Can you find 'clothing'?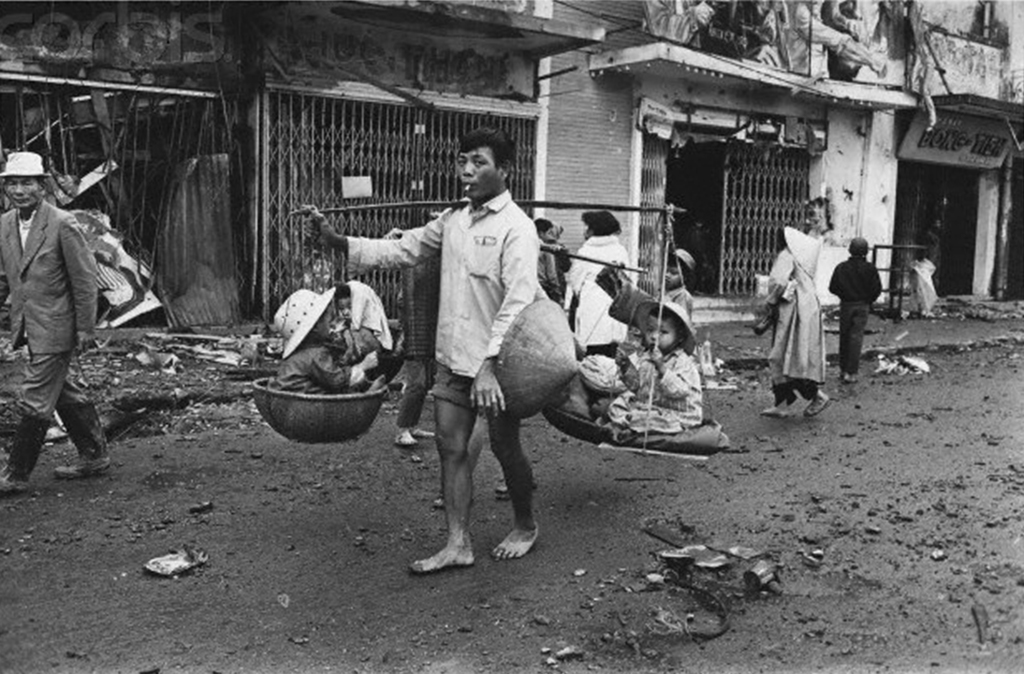
Yes, bounding box: [x1=0, y1=198, x2=107, y2=479].
